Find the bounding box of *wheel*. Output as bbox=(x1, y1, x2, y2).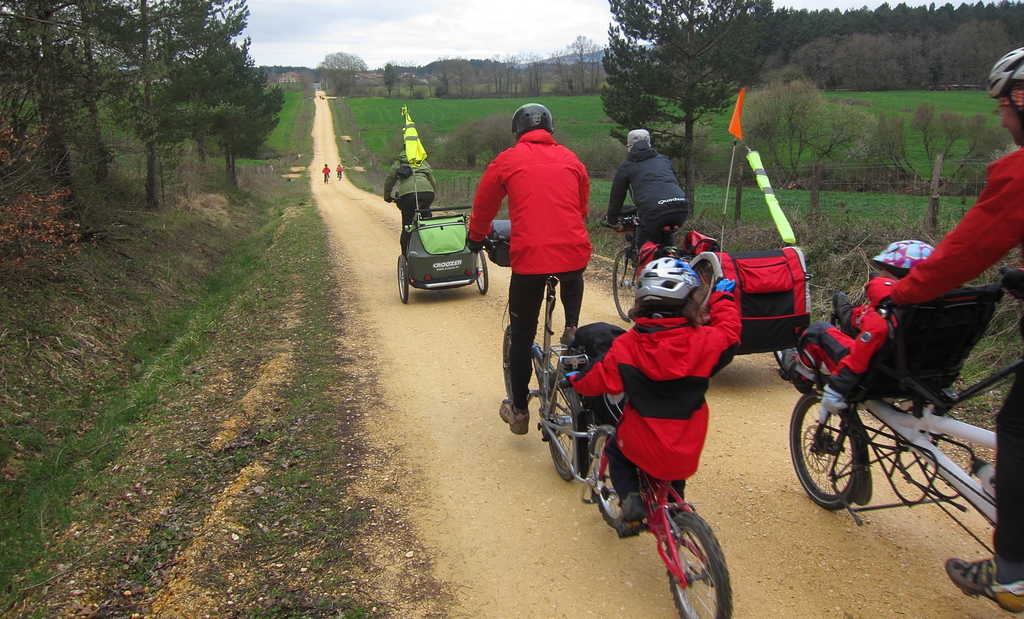
bbox=(475, 251, 489, 293).
